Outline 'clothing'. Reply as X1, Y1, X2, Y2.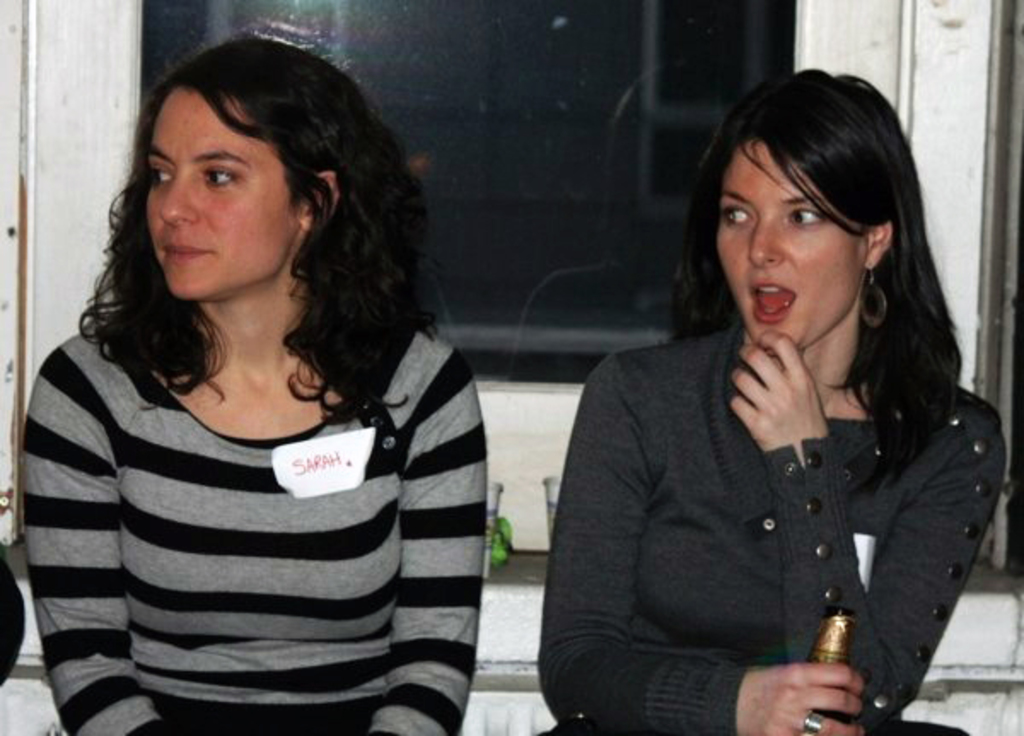
536, 311, 1009, 734.
